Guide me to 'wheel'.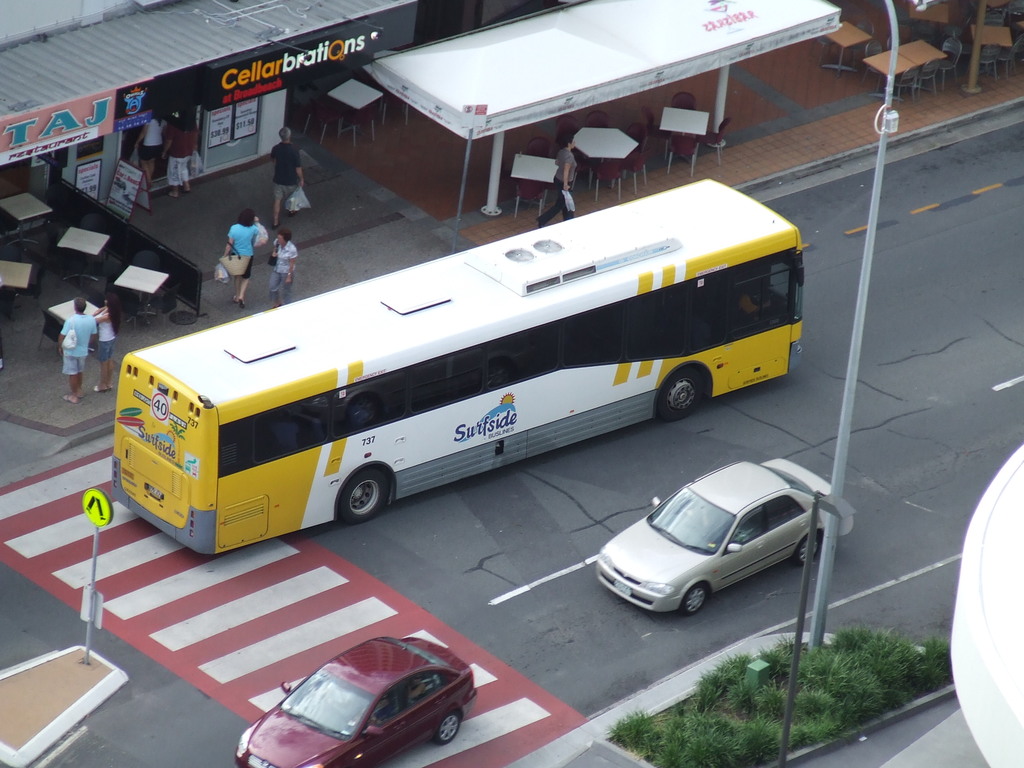
Guidance: <bbox>796, 532, 820, 564</bbox>.
